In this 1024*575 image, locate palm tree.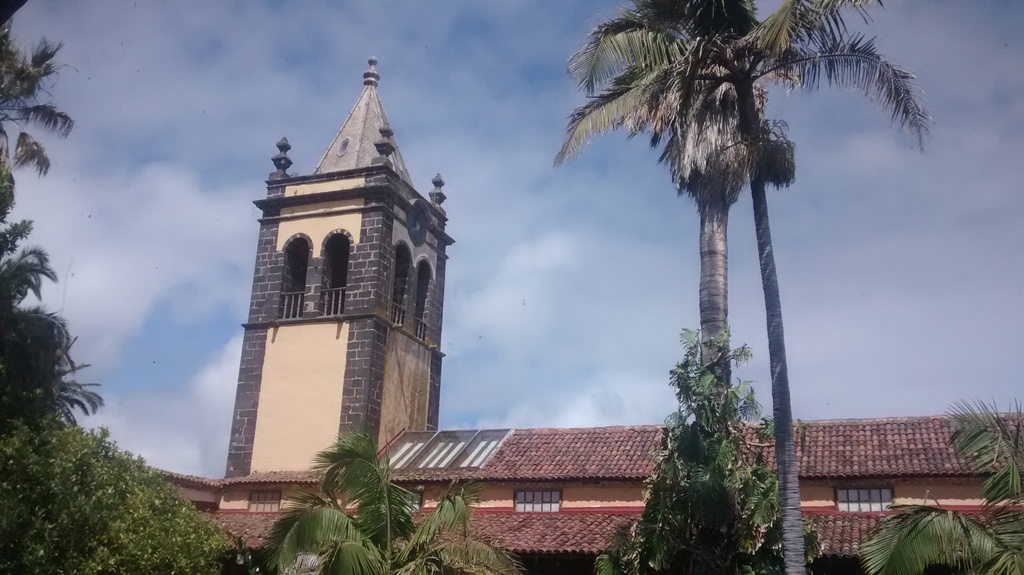
Bounding box: box(545, 0, 922, 574).
